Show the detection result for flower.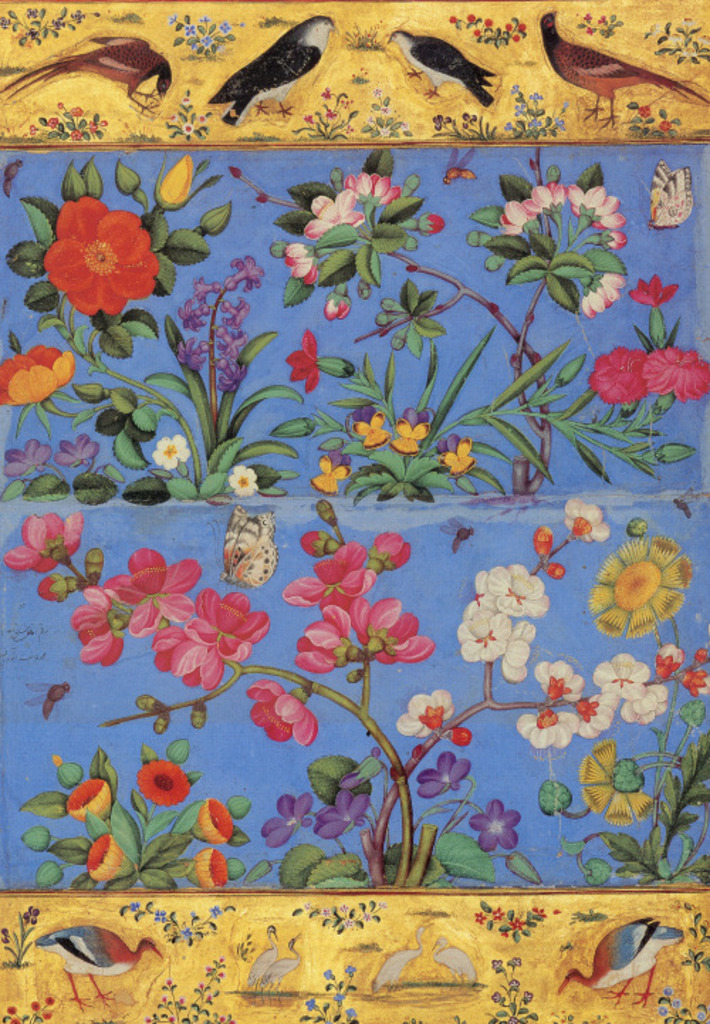
crop(310, 403, 474, 487).
